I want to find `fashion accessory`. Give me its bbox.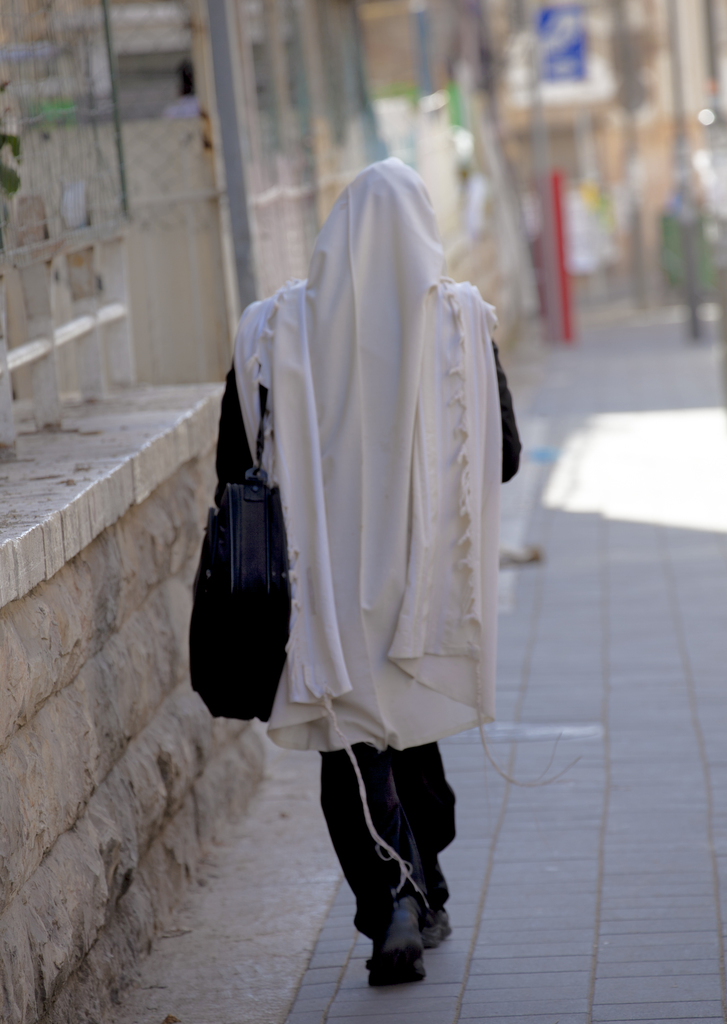
x1=429 y1=908 x2=452 y2=943.
